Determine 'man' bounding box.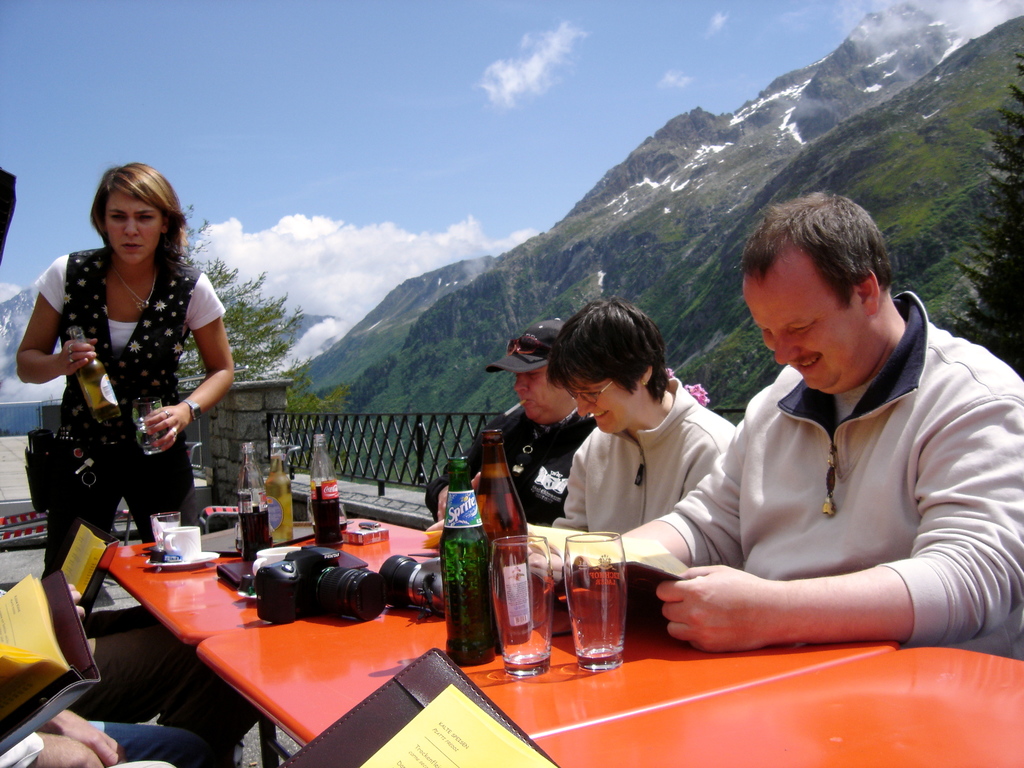
Determined: [530,187,1023,662].
